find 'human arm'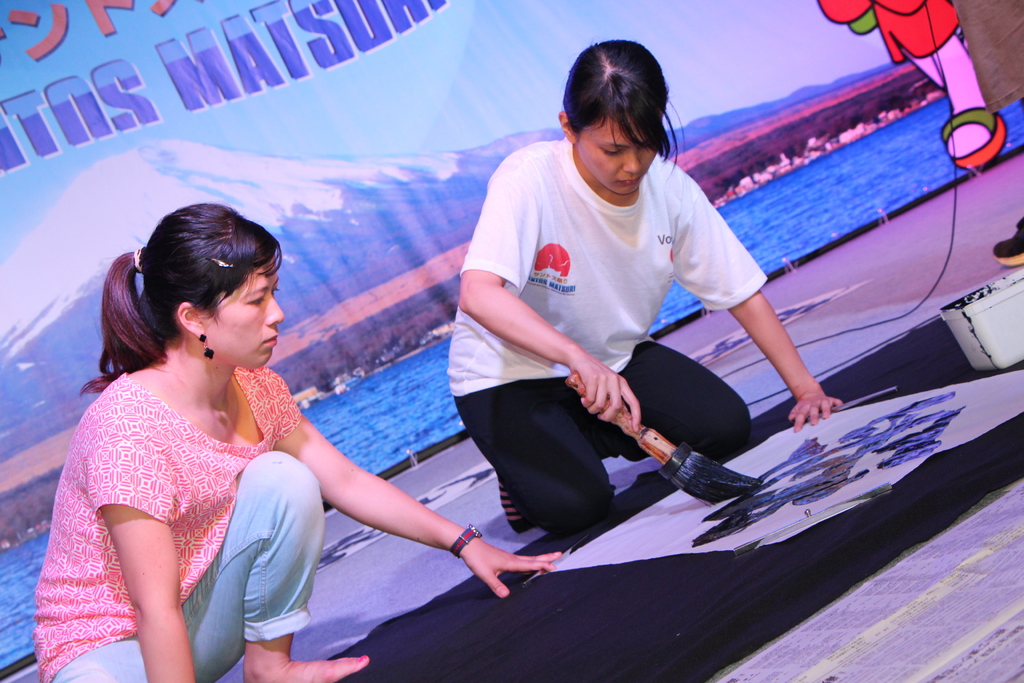
93:423:197:682
